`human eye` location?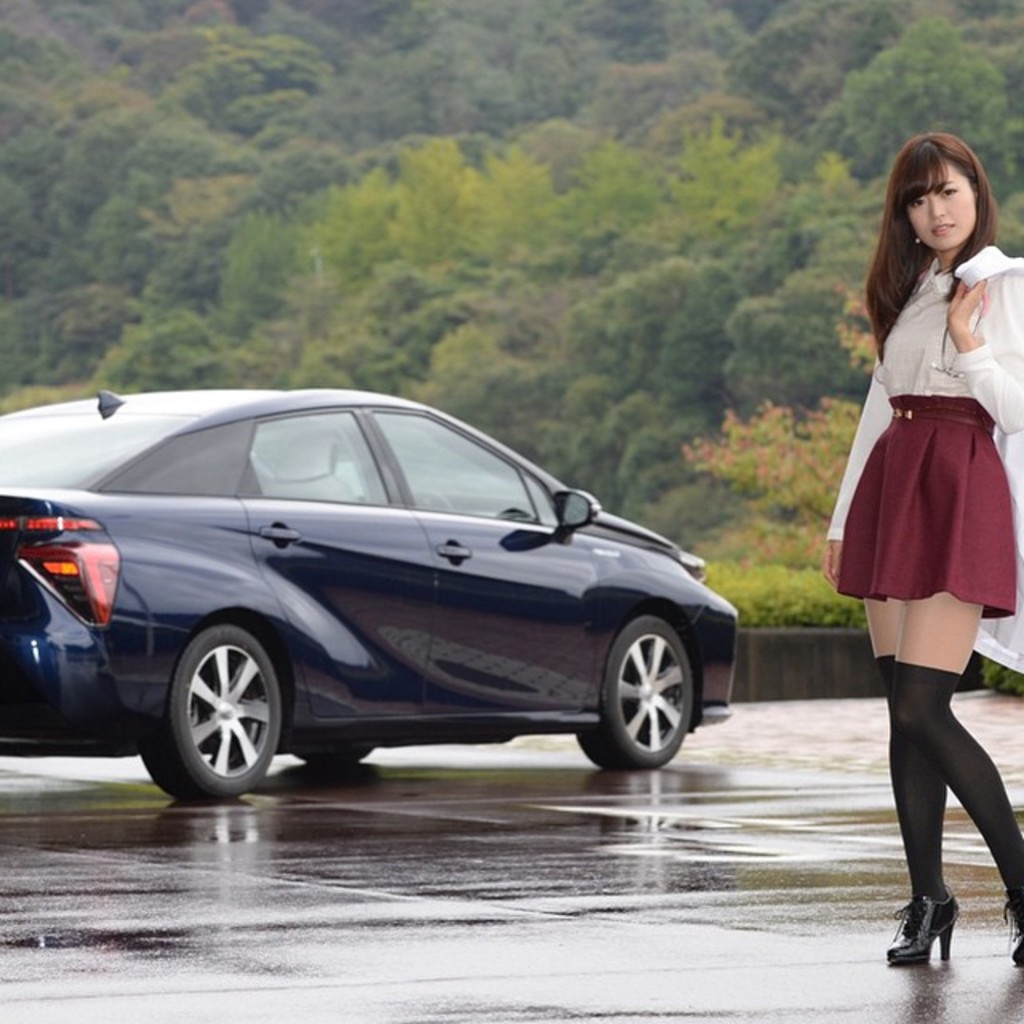
(x1=909, y1=194, x2=928, y2=208)
